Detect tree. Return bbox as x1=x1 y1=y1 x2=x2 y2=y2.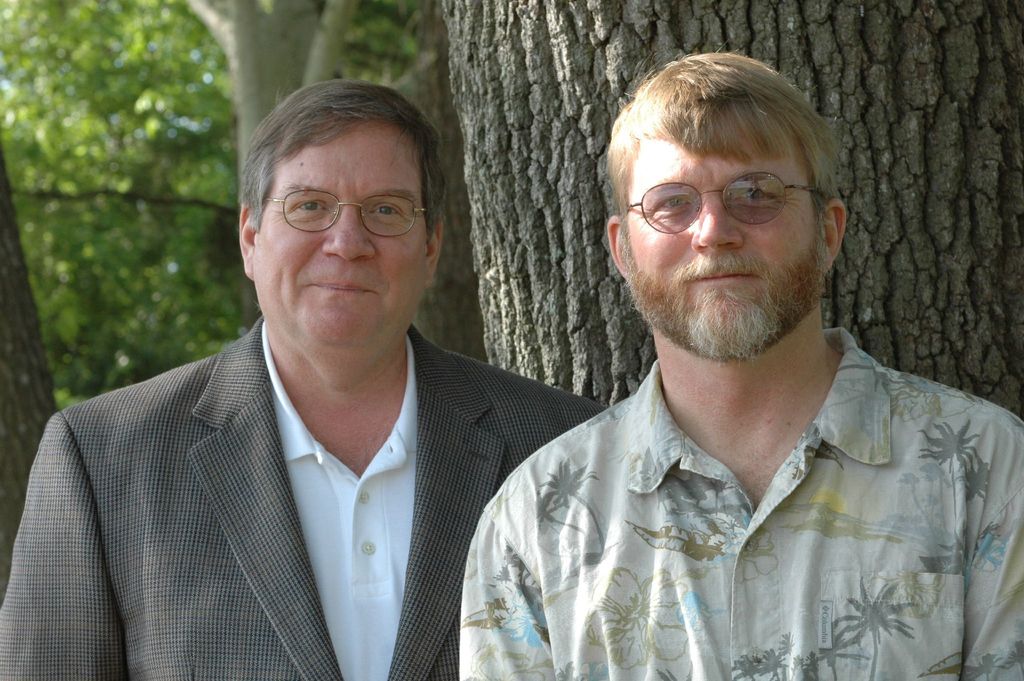
x1=0 y1=0 x2=458 y2=608.
